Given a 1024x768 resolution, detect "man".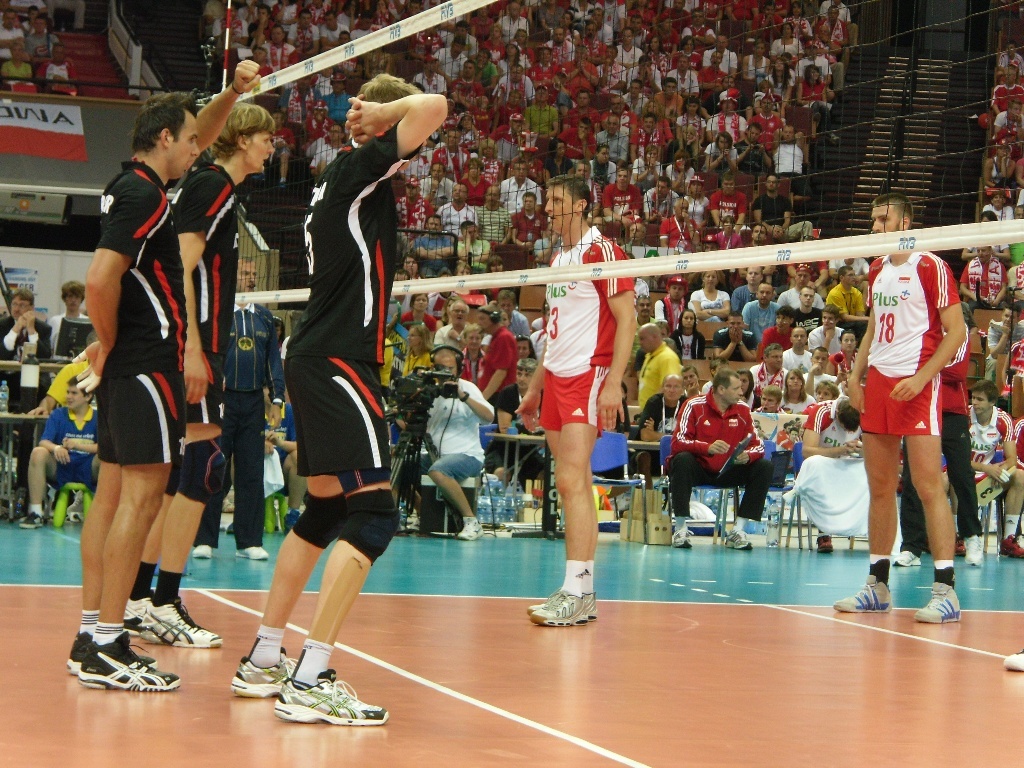
l=17, t=373, r=105, b=529.
